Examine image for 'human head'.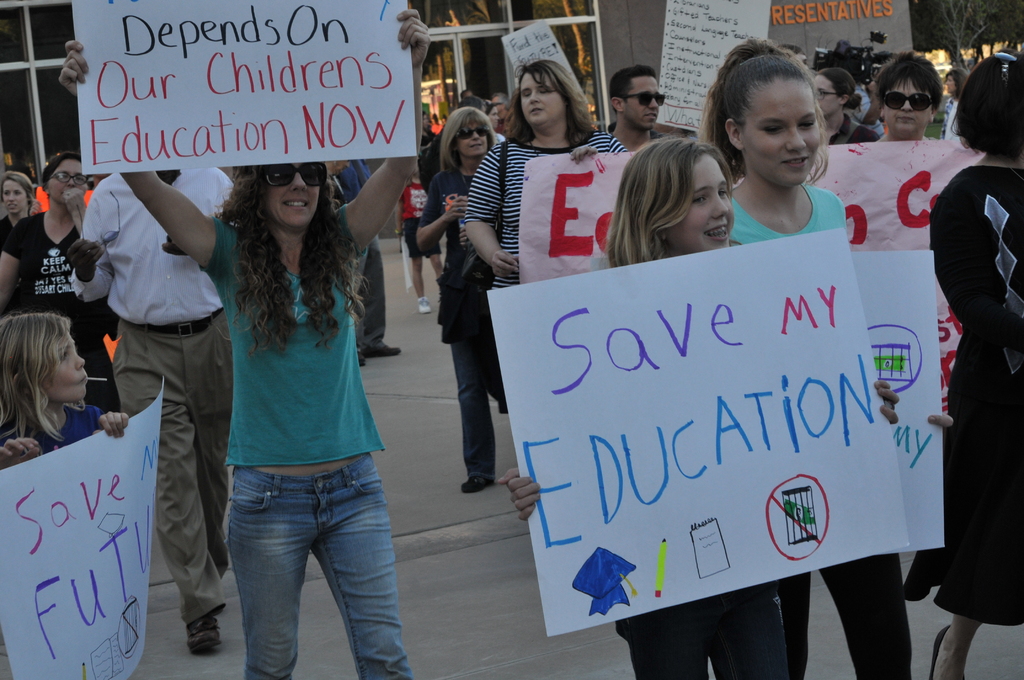
Examination result: 816:67:856:117.
